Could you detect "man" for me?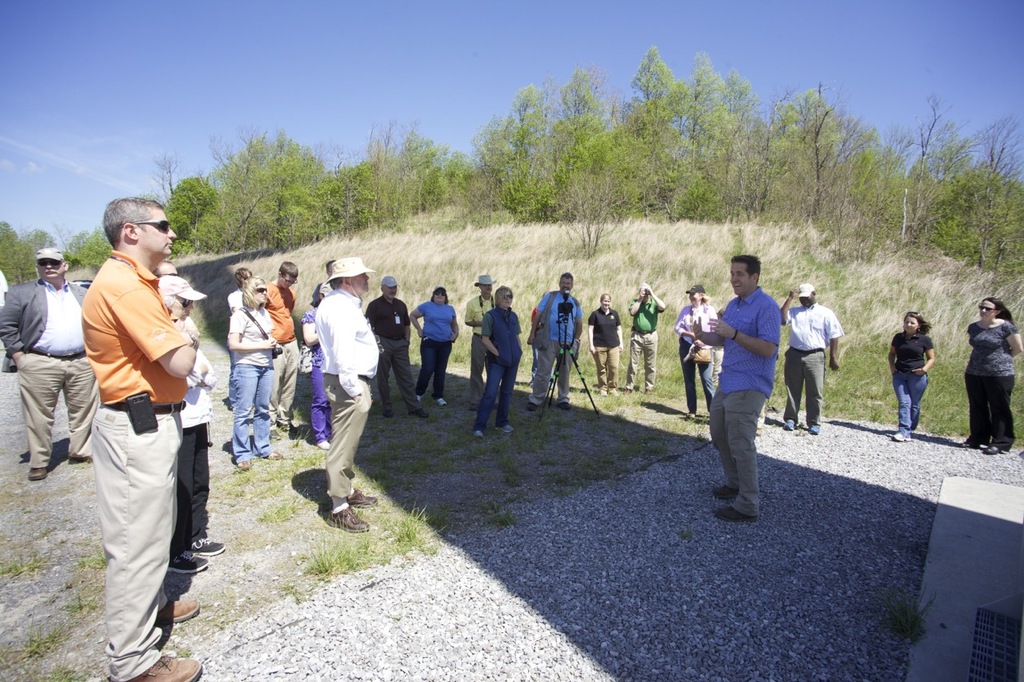
Detection result: detection(691, 253, 782, 526).
